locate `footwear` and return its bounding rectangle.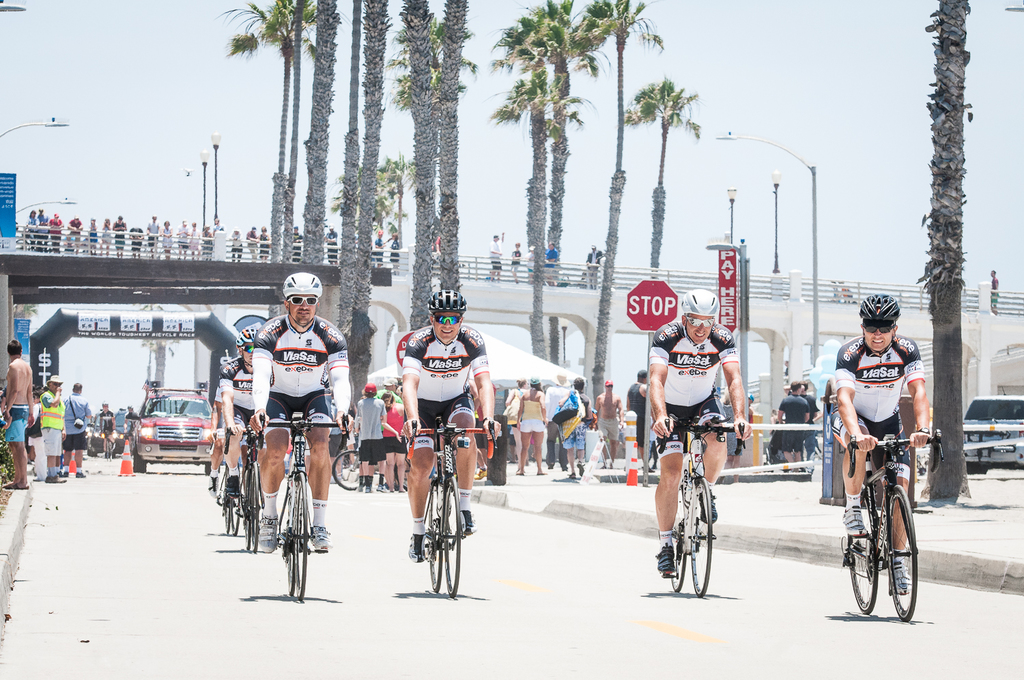
rect(373, 481, 383, 494).
